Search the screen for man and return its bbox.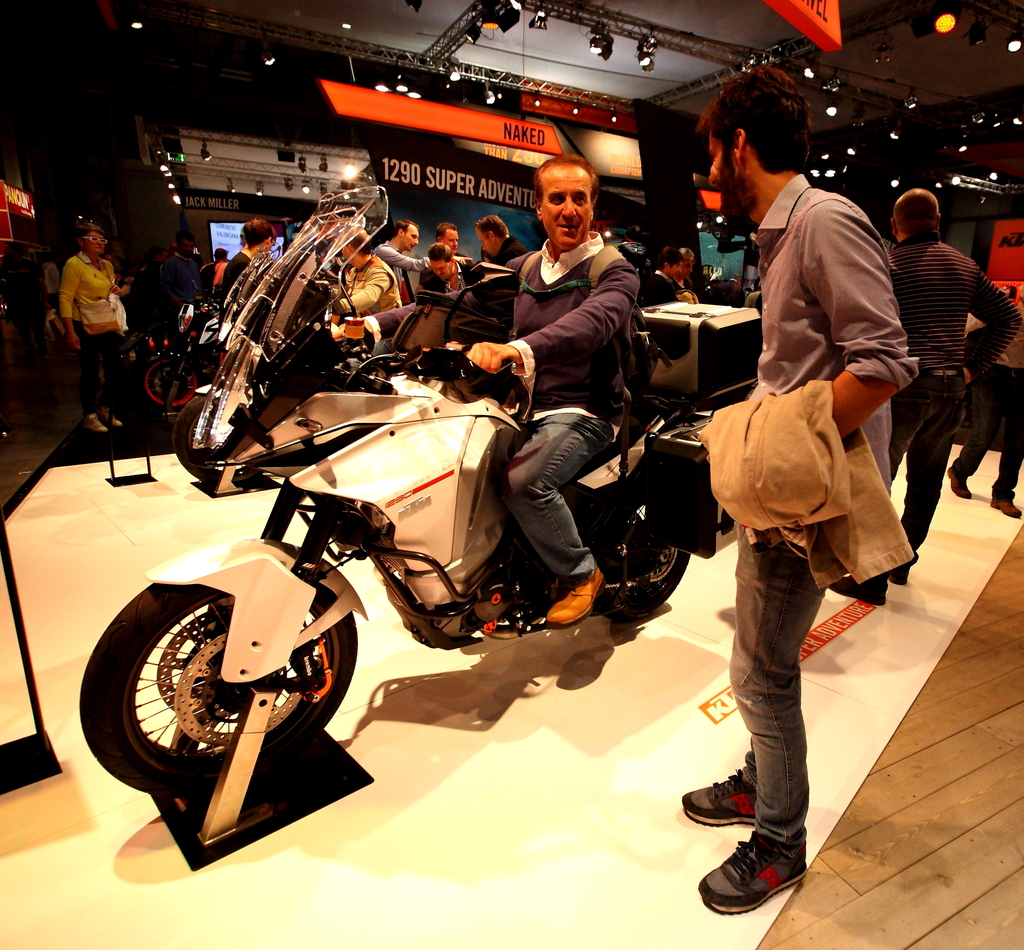
Found: pyautogui.locateOnScreen(413, 246, 481, 293).
